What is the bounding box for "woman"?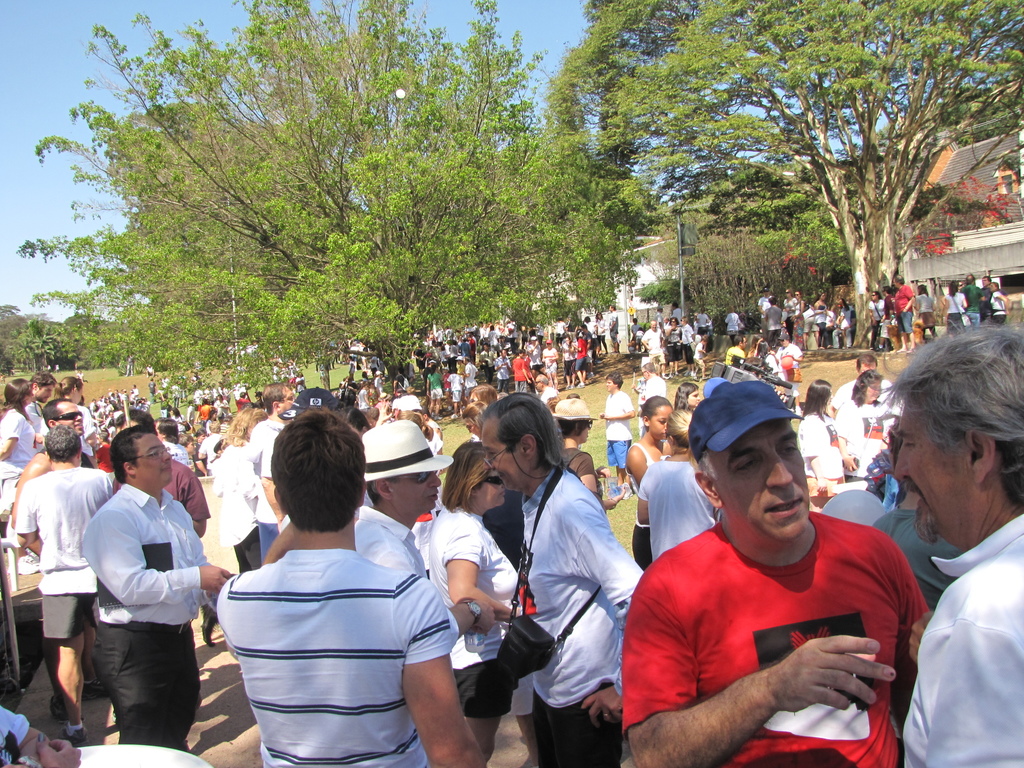
{"x1": 426, "y1": 438, "x2": 520, "y2": 766}.
